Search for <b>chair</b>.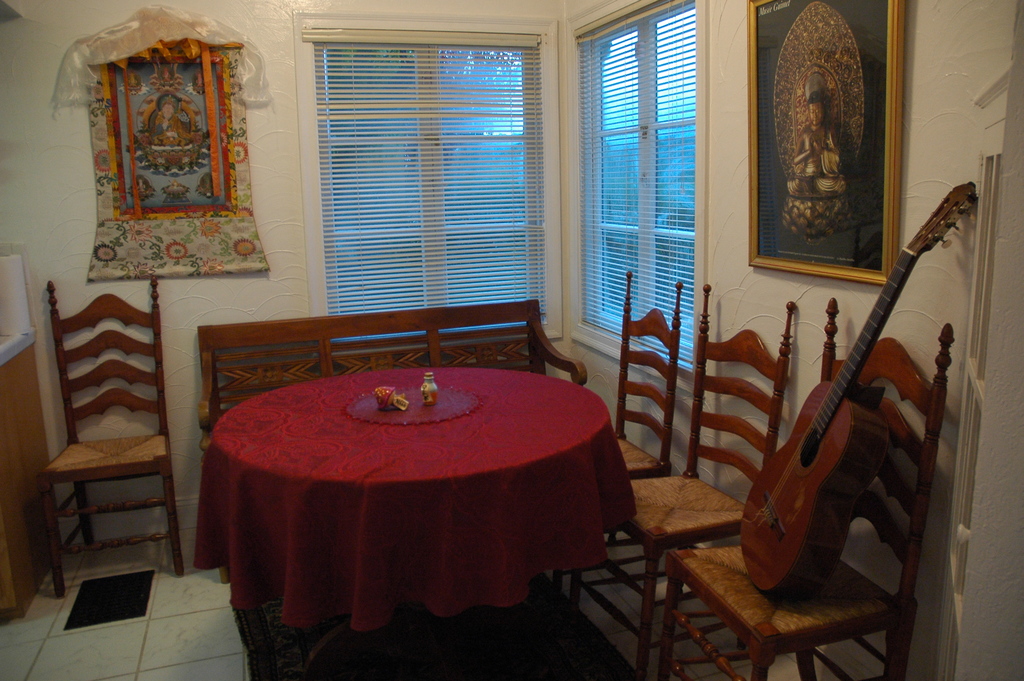
Found at <region>623, 268, 682, 474</region>.
